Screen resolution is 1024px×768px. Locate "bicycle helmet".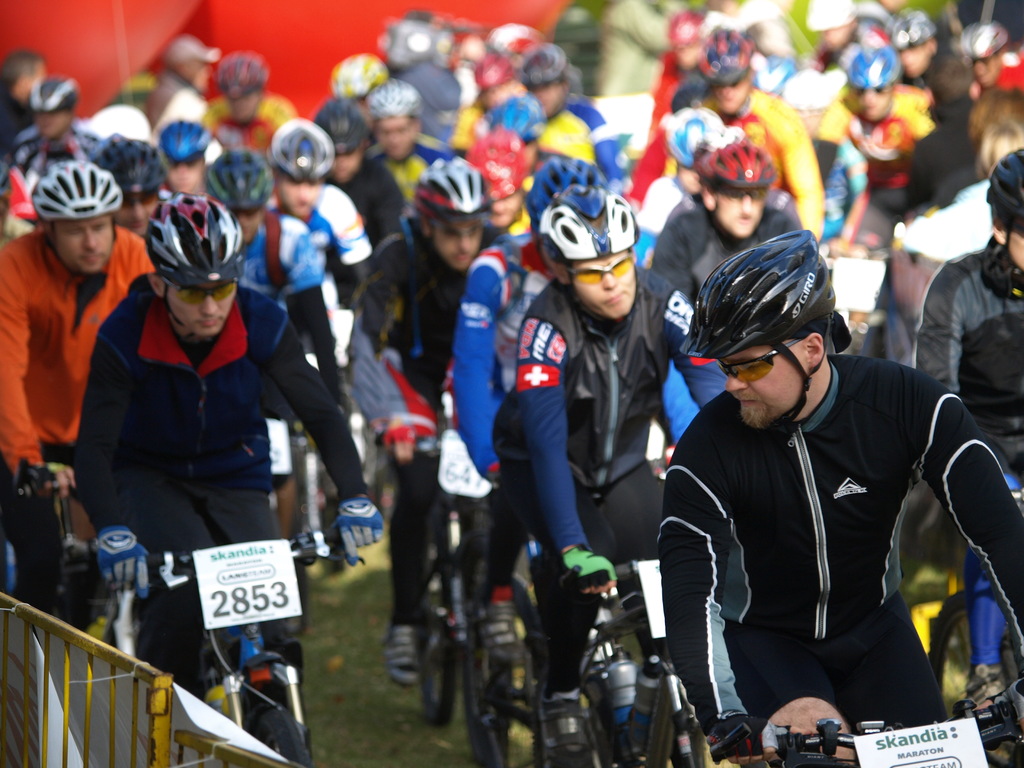
<box>964,19,1002,53</box>.
